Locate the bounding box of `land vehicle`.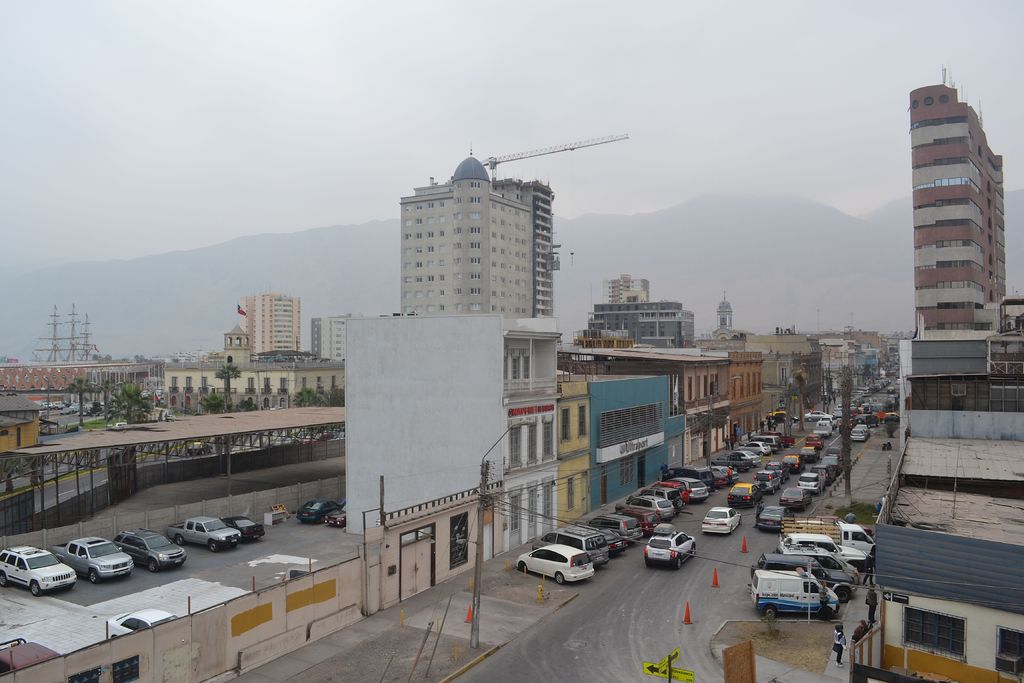
Bounding box: box=[727, 448, 764, 466].
